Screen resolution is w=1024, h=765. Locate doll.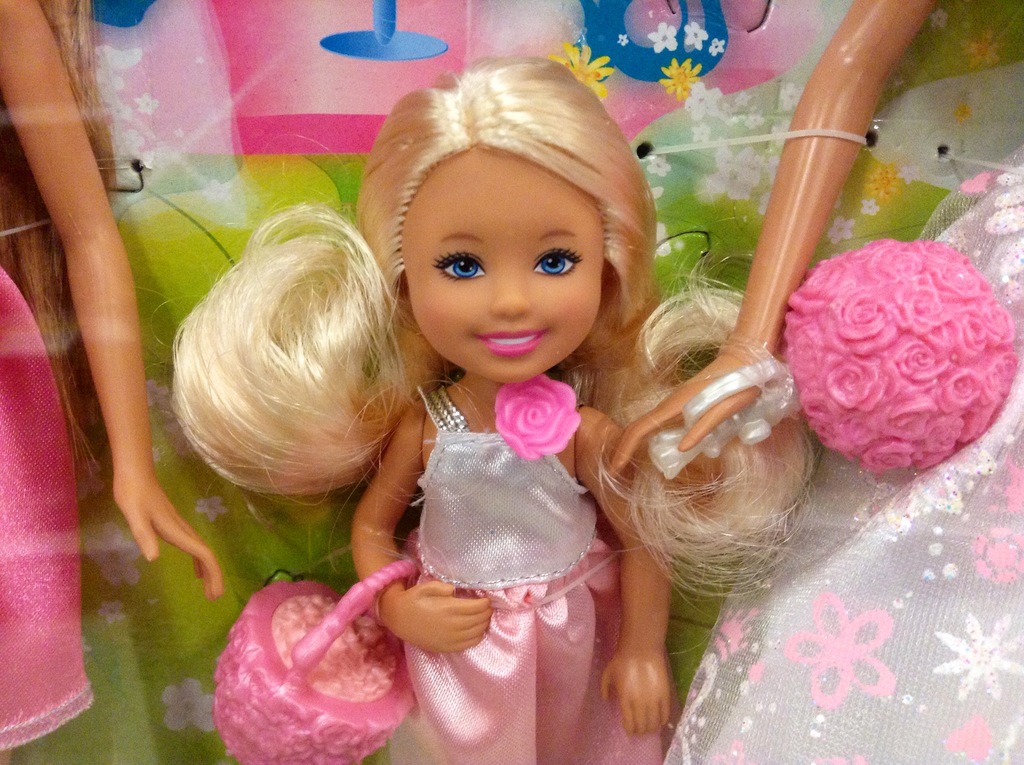
x1=275, y1=42, x2=717, y2=745.
